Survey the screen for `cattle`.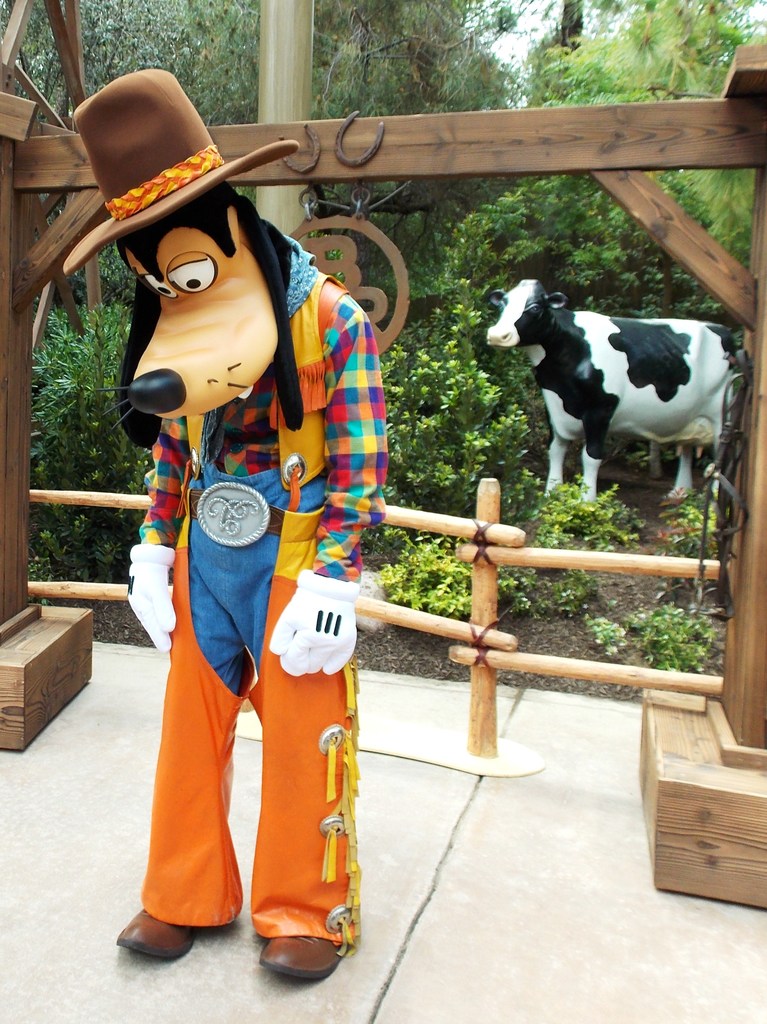
Survey found: 478:271:753:502.
